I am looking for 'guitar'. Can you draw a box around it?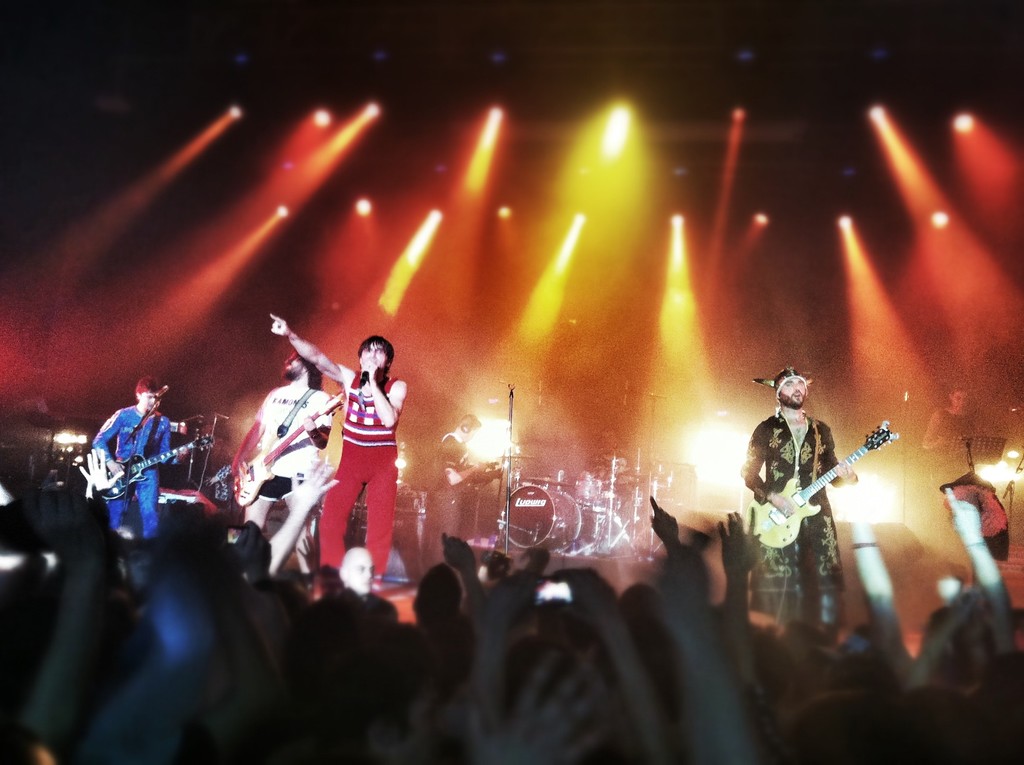
Sure, the bounding box is <box>101,431,217,500</box>.
